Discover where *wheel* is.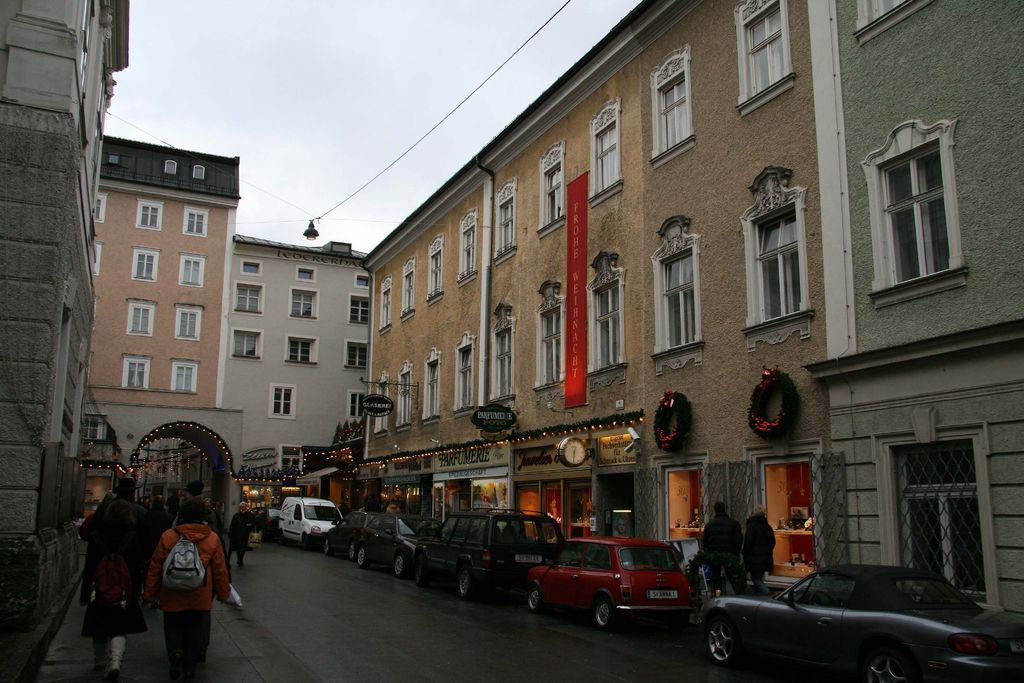
Discovered at <region>810, 590, 836, 602</region>.
